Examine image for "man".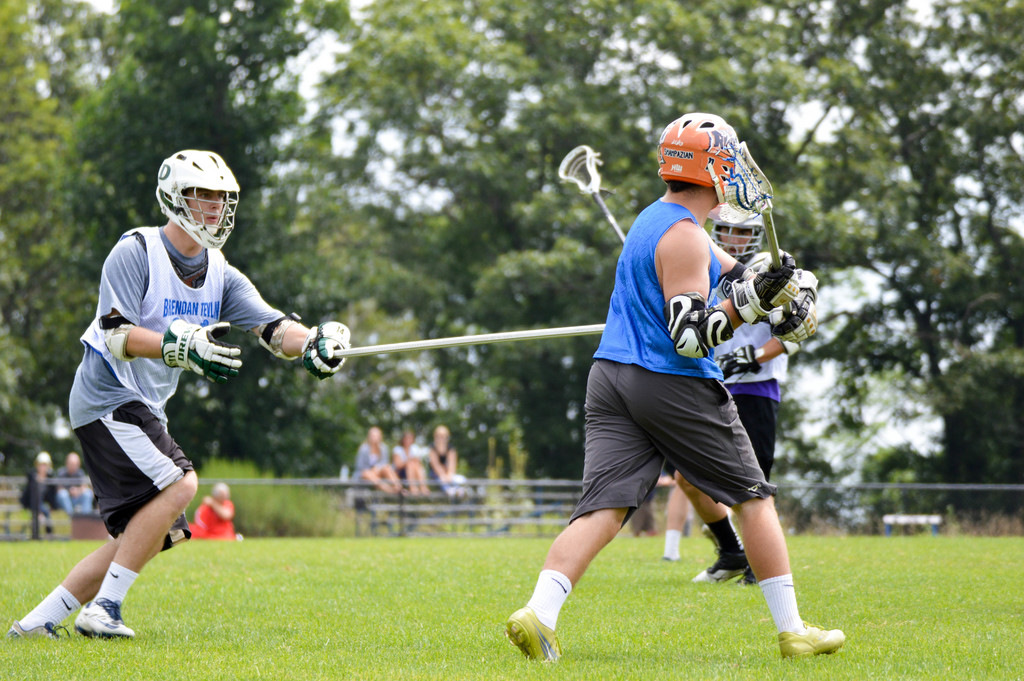
Examination result: pyautogui.locateOnScreen(56, 450, 92, 523).
